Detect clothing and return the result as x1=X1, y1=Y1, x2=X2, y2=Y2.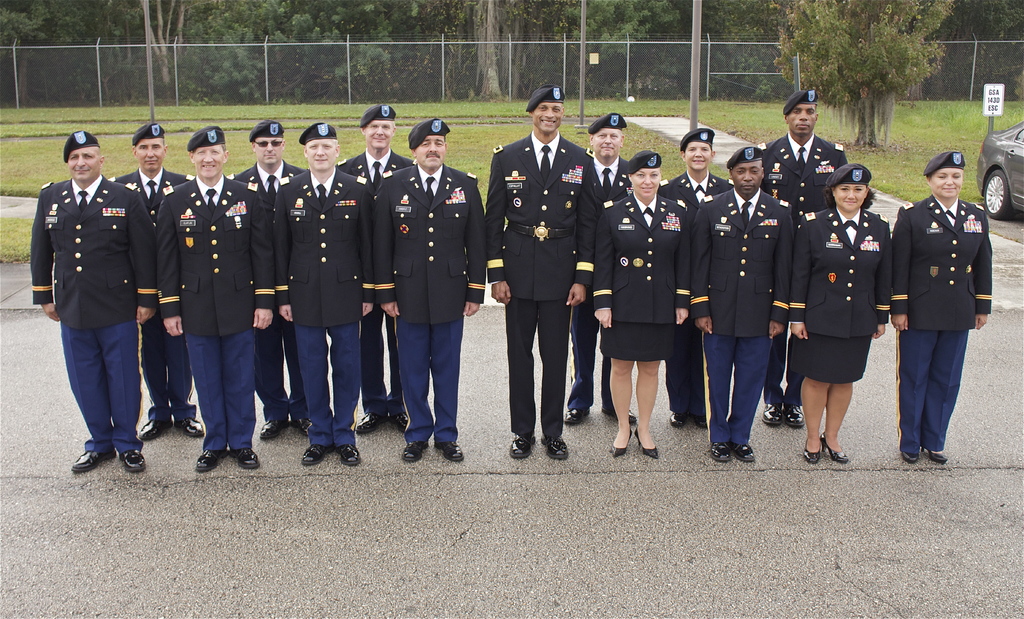
x1=489, y1=130, x2=596, y2=441.
